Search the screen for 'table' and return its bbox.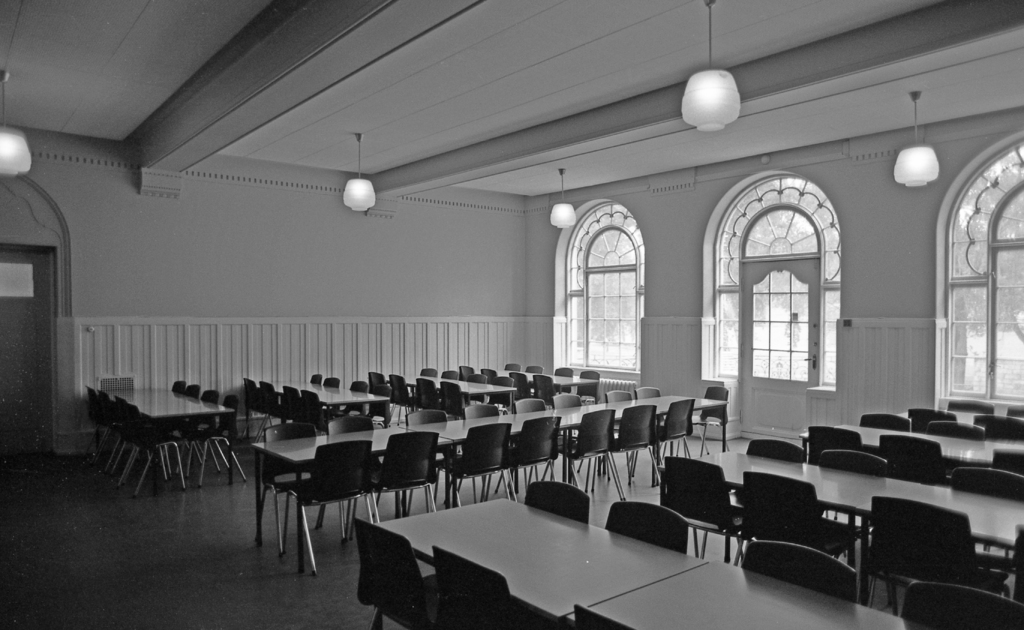
Found: l=250, t=394, r=726, b=574.
